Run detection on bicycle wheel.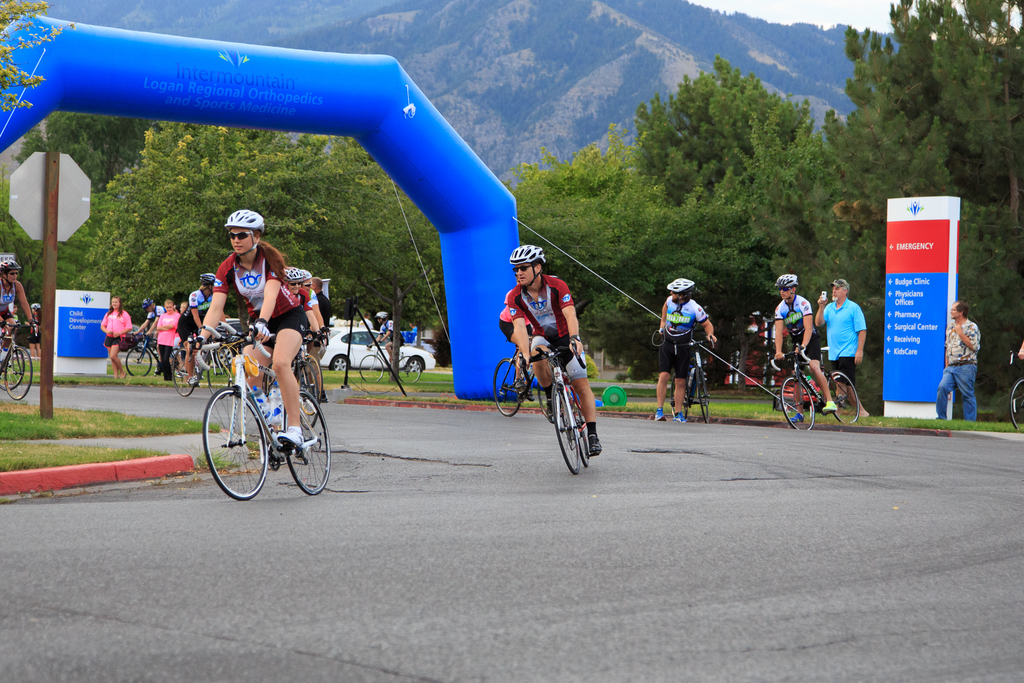
Result: 173, 347, 198, 397.
